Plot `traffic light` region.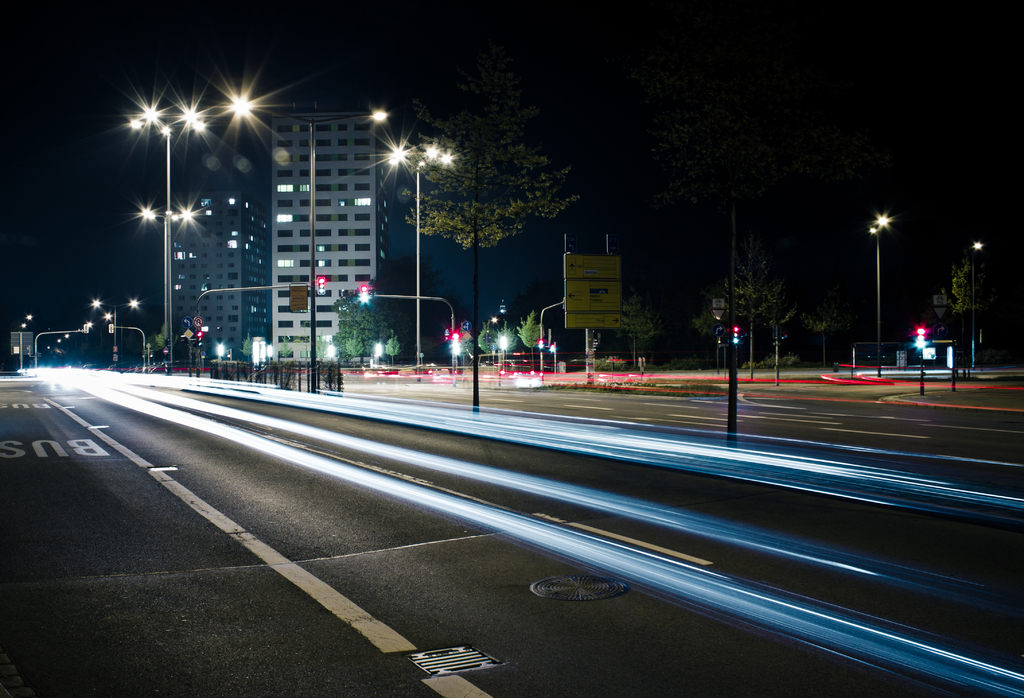
Plotted at <box>109,323,114,334</box>.
